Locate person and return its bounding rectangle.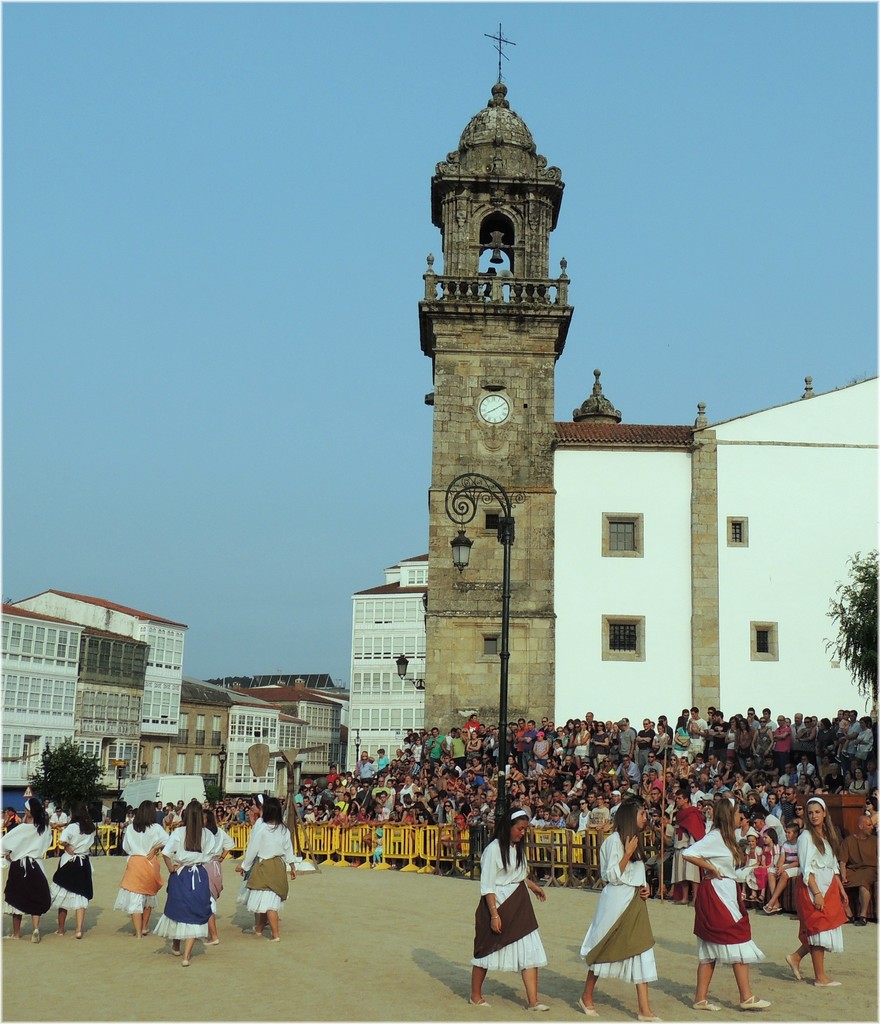
region(786, 793, 849, 984).
